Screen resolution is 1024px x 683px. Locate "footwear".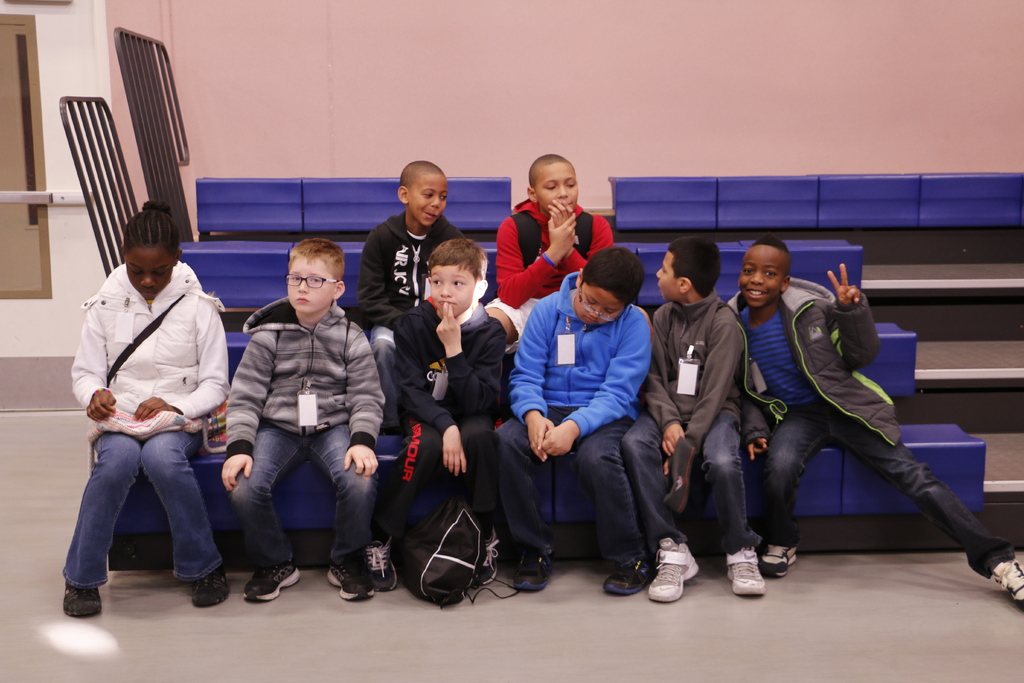
[left=326, top=561, right=372, bottom=604].
